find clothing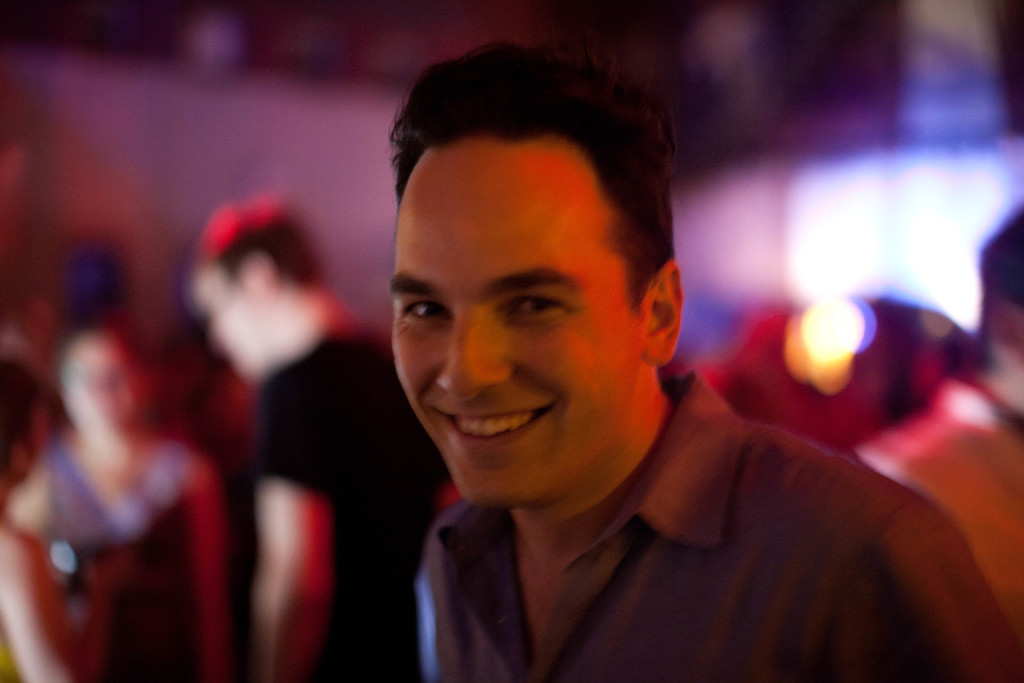
[x1=414, y1=372, x2=1023, y2=680]
